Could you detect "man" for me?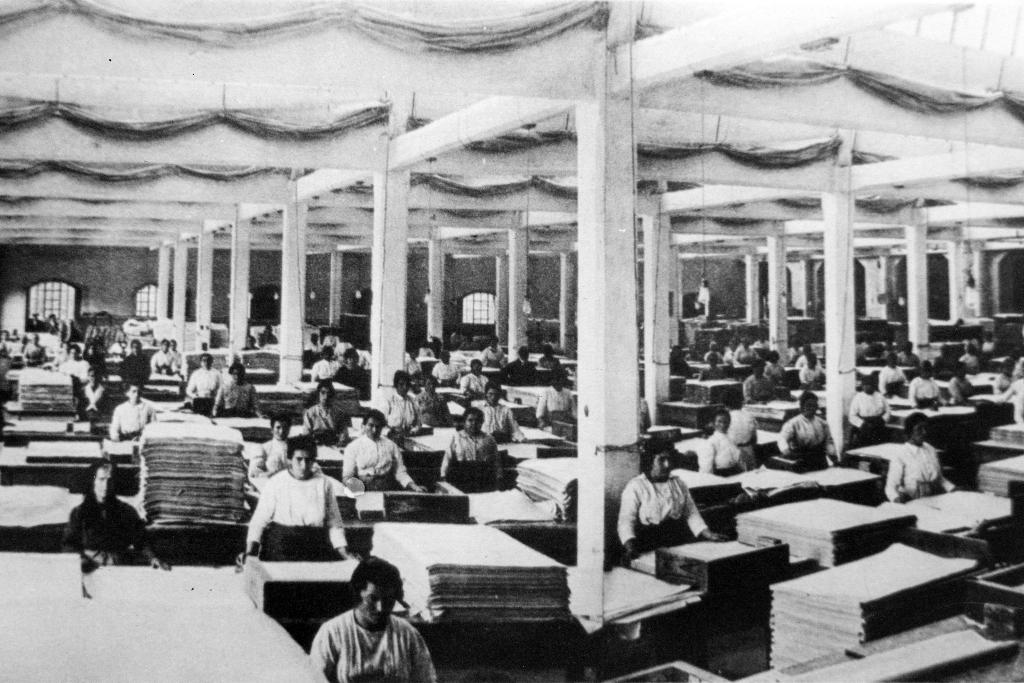
Detection result: select_region(477, 378, 530, 443).
